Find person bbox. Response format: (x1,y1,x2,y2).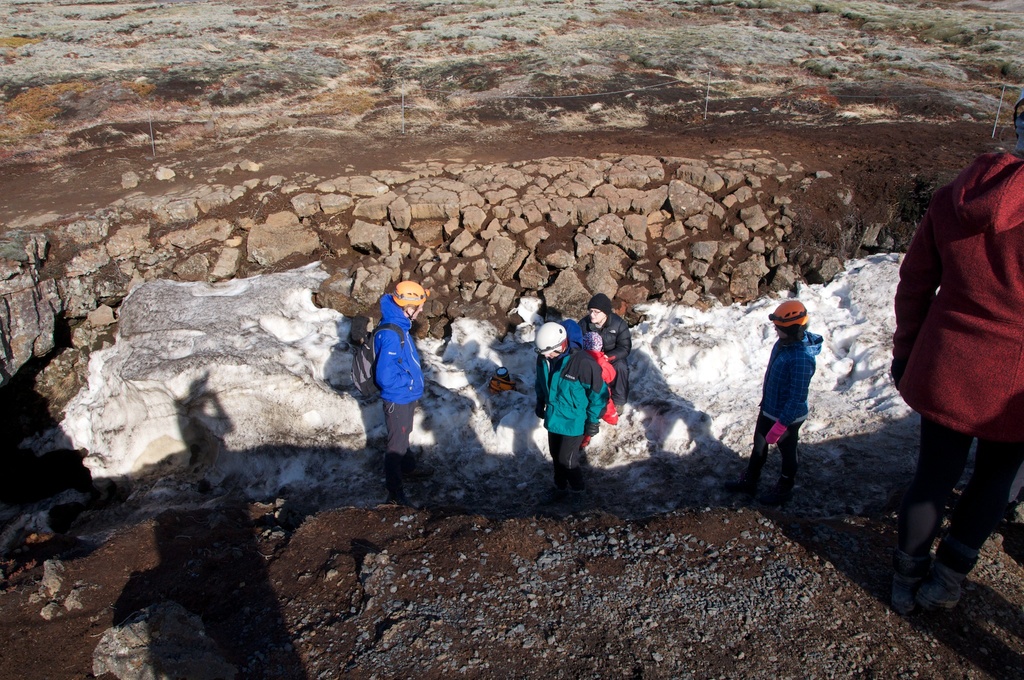
(572,296,636,415).
